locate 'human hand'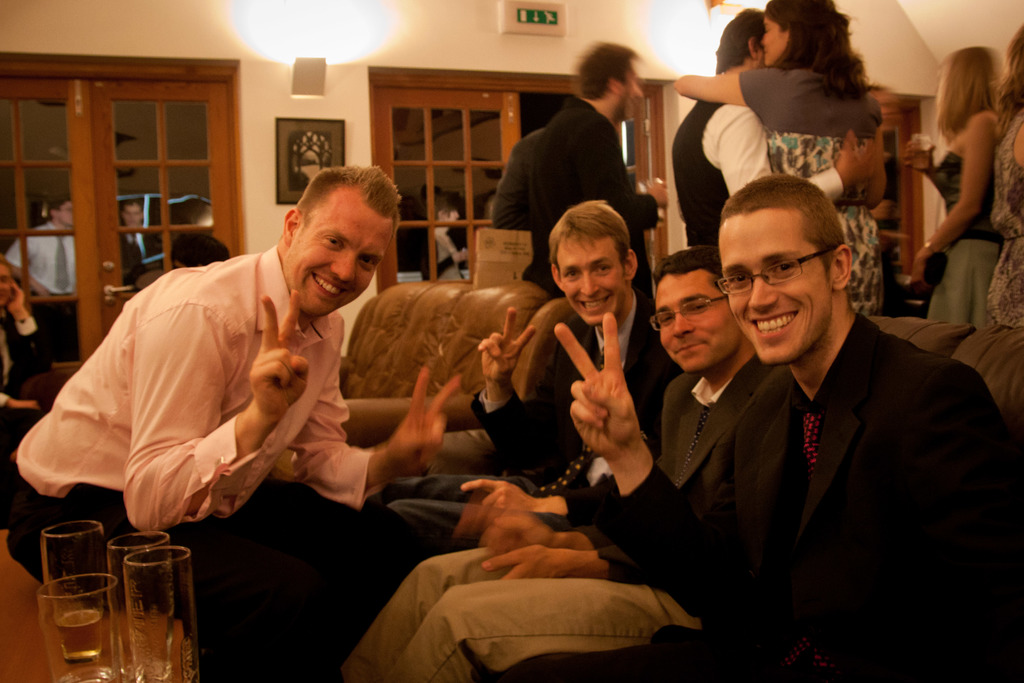
<bbox>388, 365, 465, 475</bbox>
